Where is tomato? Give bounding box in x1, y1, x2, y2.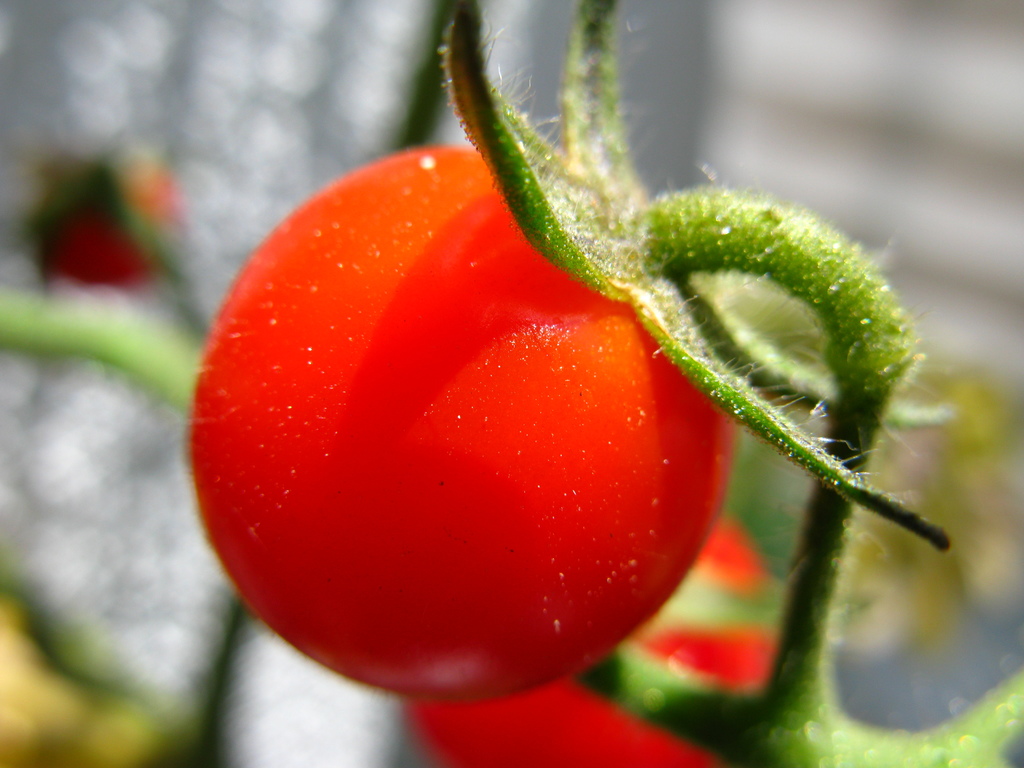
177, 0, 934, 714.
